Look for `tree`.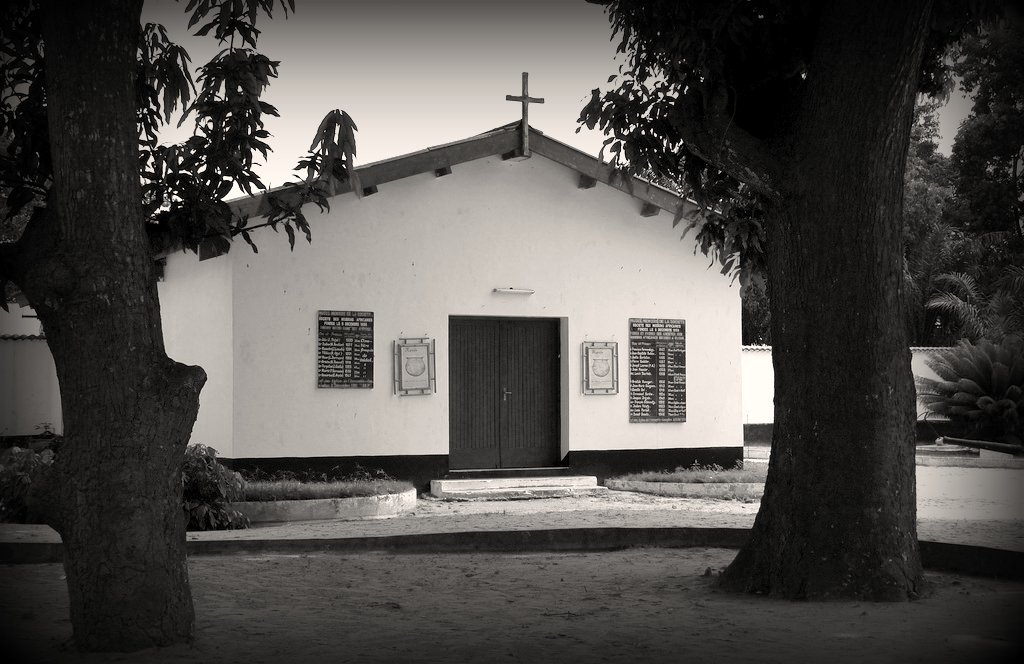
Found: detection(577, 0, 1023, 599).
